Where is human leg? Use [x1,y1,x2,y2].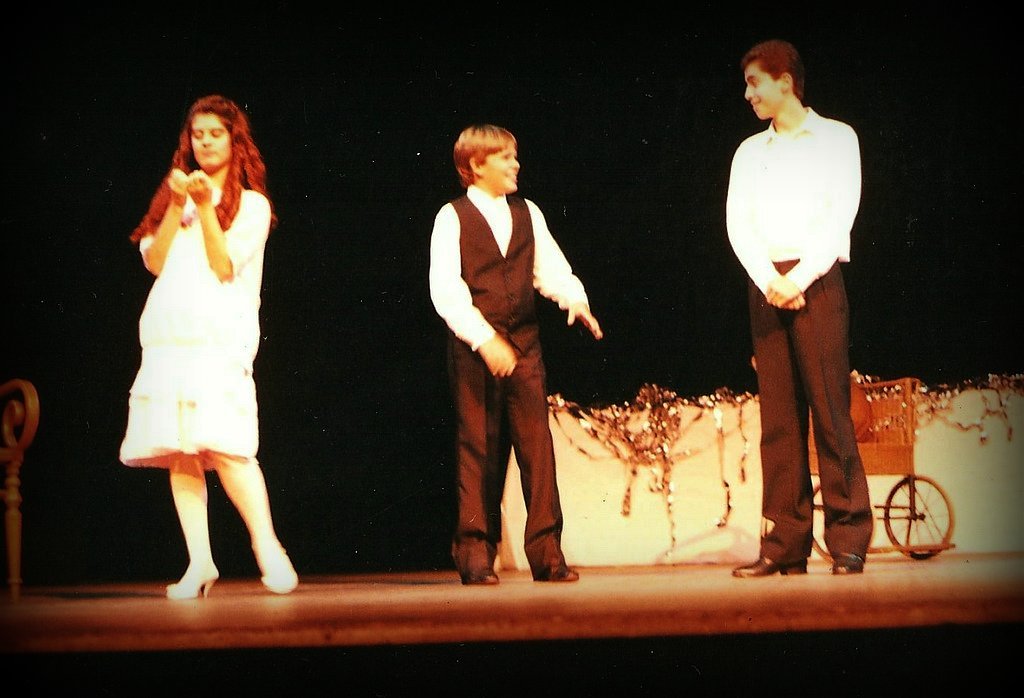
[204,458,300,596].
